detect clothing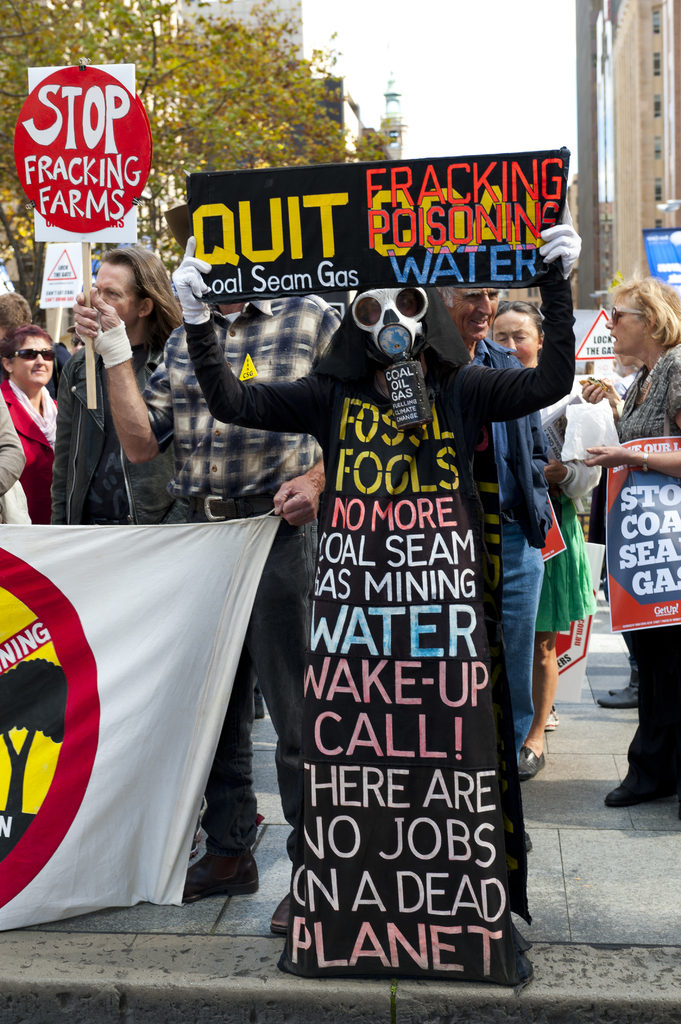
rect(613, 344, 680, 788)
